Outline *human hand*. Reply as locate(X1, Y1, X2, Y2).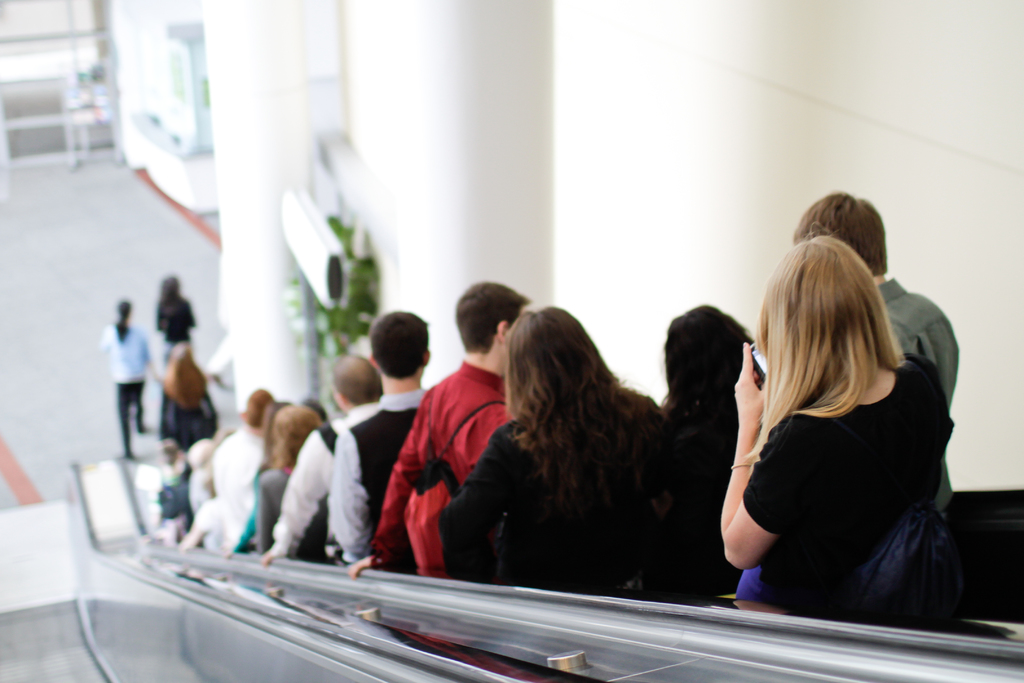
locate(733, 342, 763, 426).
